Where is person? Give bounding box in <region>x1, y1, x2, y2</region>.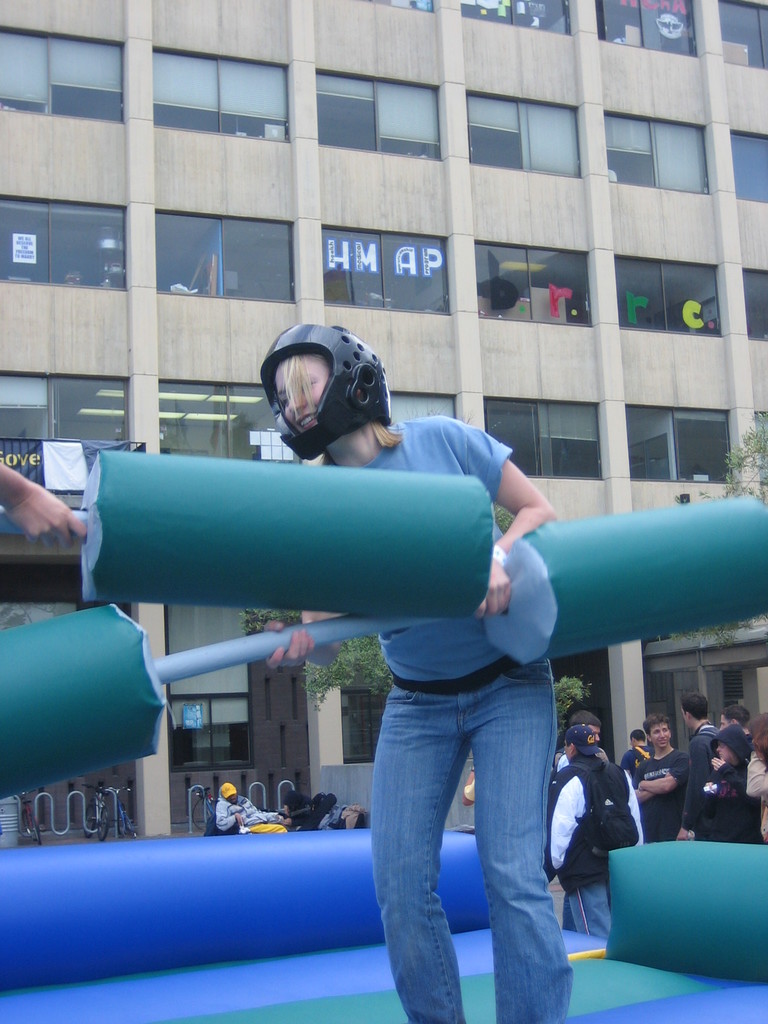
<region>162, 385, 602, 999</region>.
